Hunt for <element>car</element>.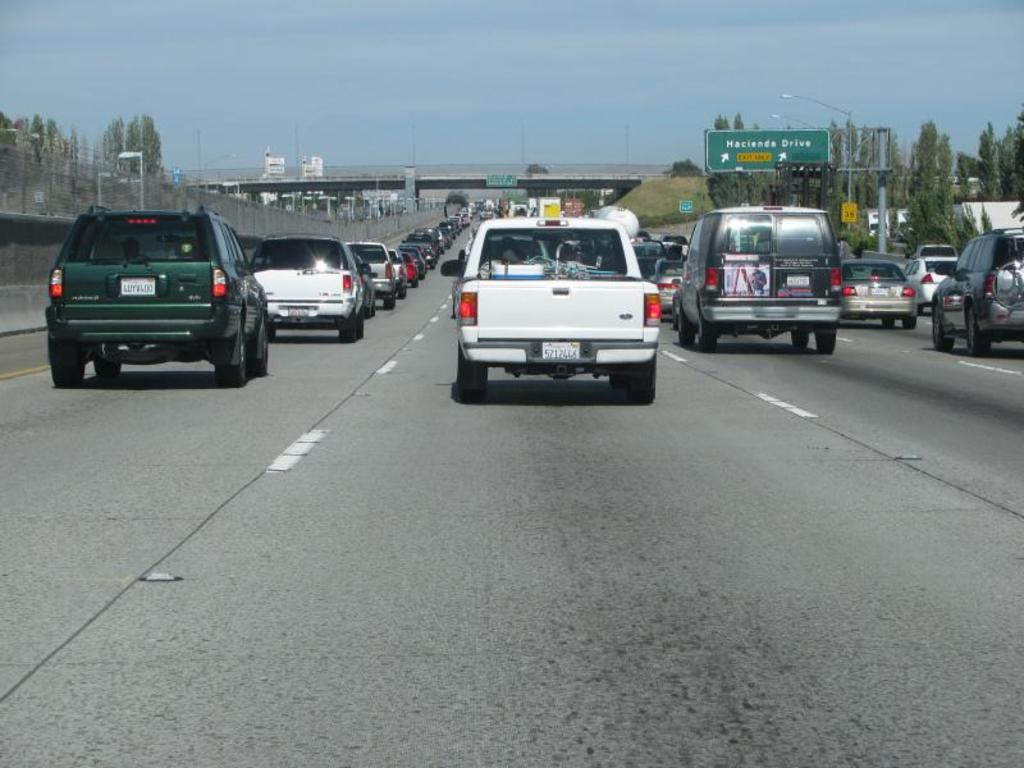
Hunted down at 40:205:280:392.
